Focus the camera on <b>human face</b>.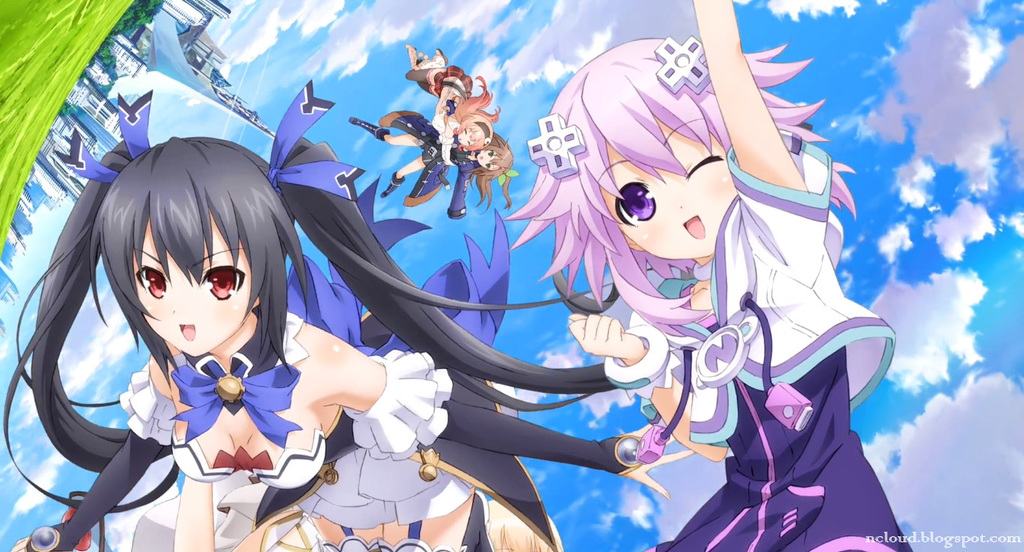
Focus region: [x1=603, y1=122, x2=726, y2=261].
